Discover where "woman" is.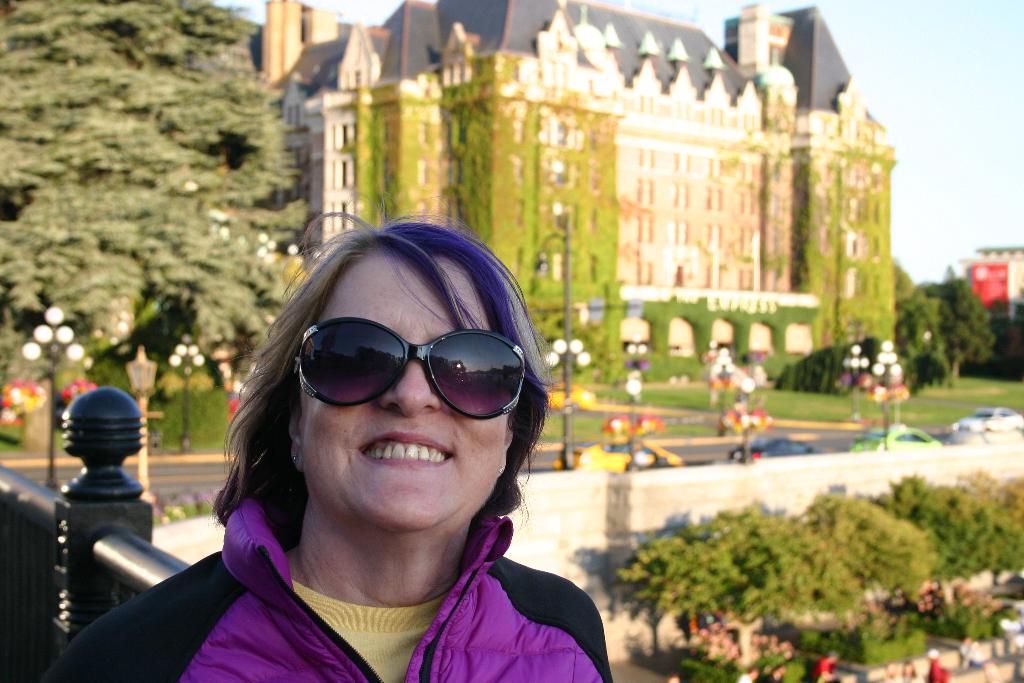
Discovered at select_region(112, 201, 636, 682).
